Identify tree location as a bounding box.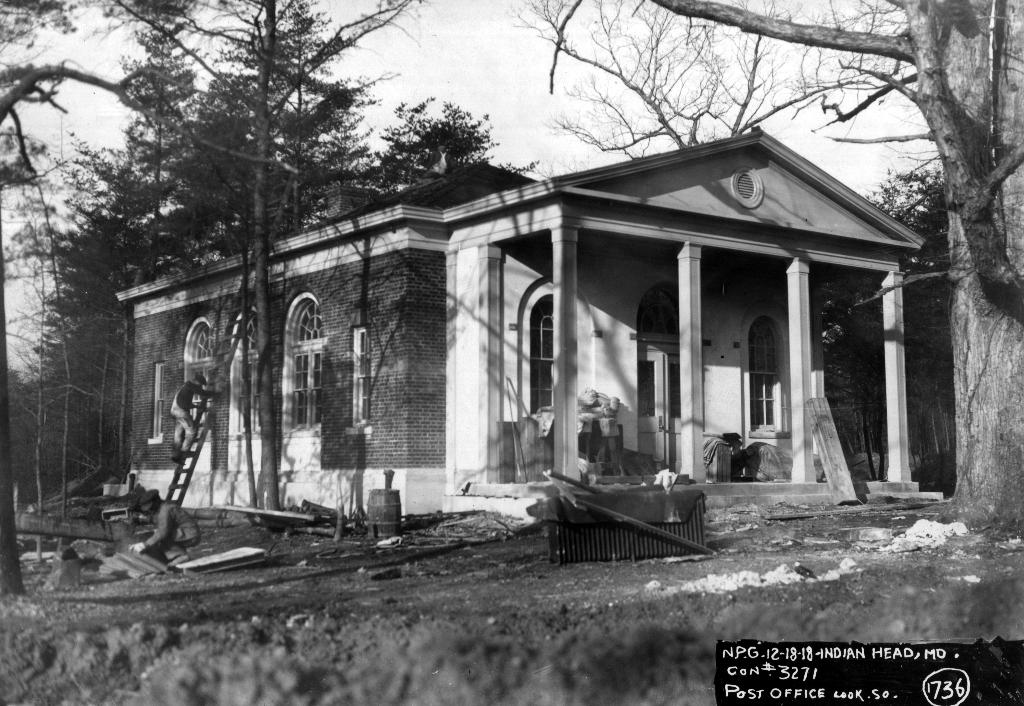
locate(0, 0, 523, 560).
